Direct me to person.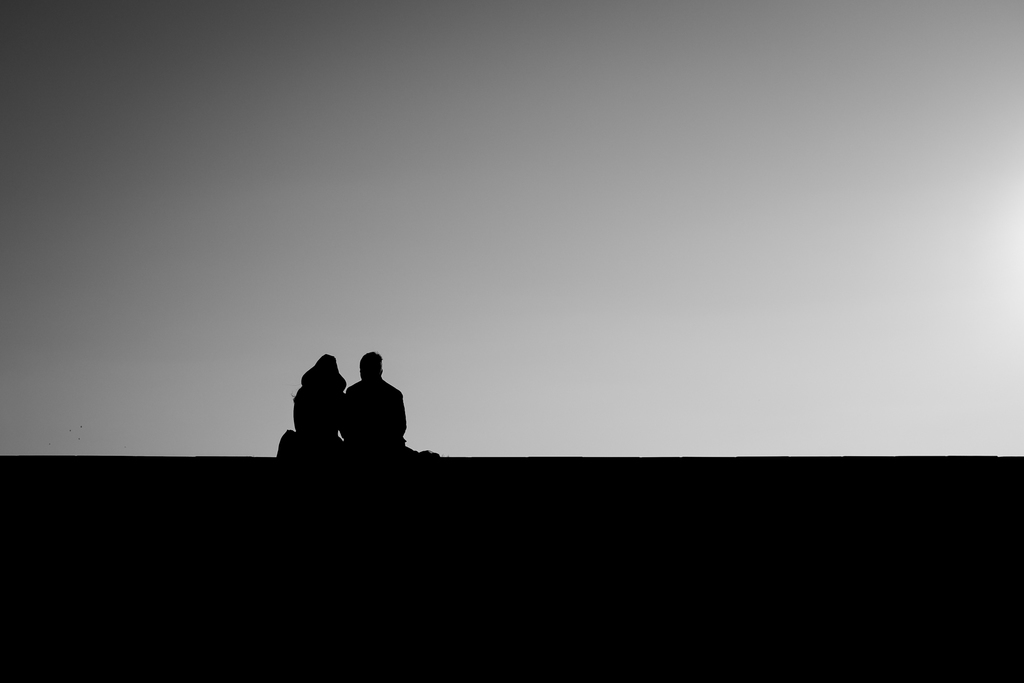
Direction: left=342, top=352, right=404, bottom=461.
